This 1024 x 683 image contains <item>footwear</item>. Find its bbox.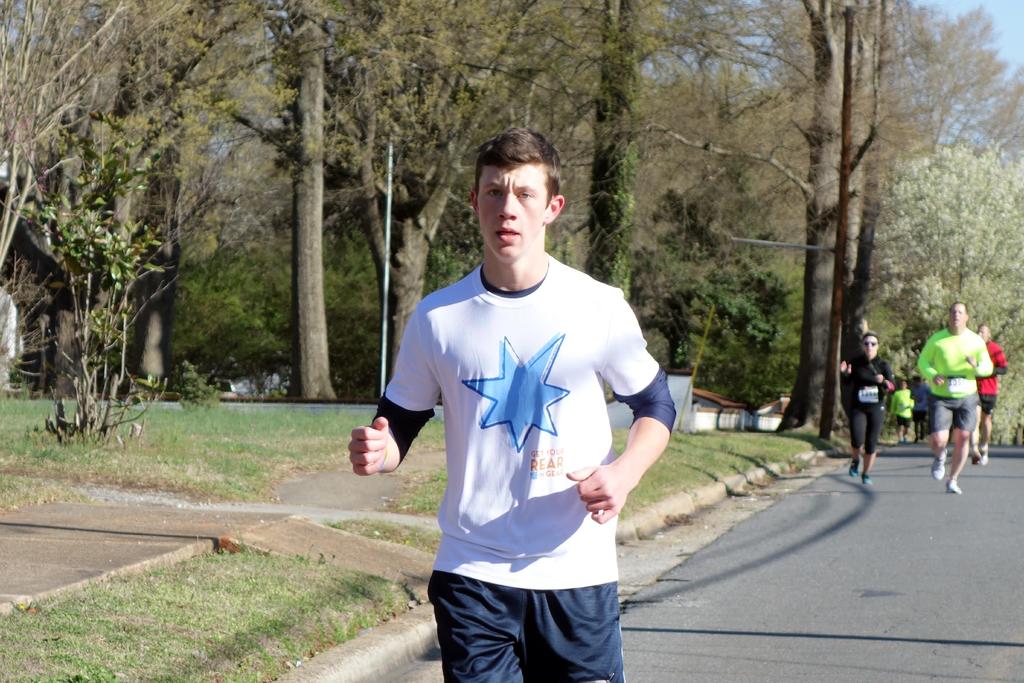
[left=948, top=475, right=962, bottom=494].
